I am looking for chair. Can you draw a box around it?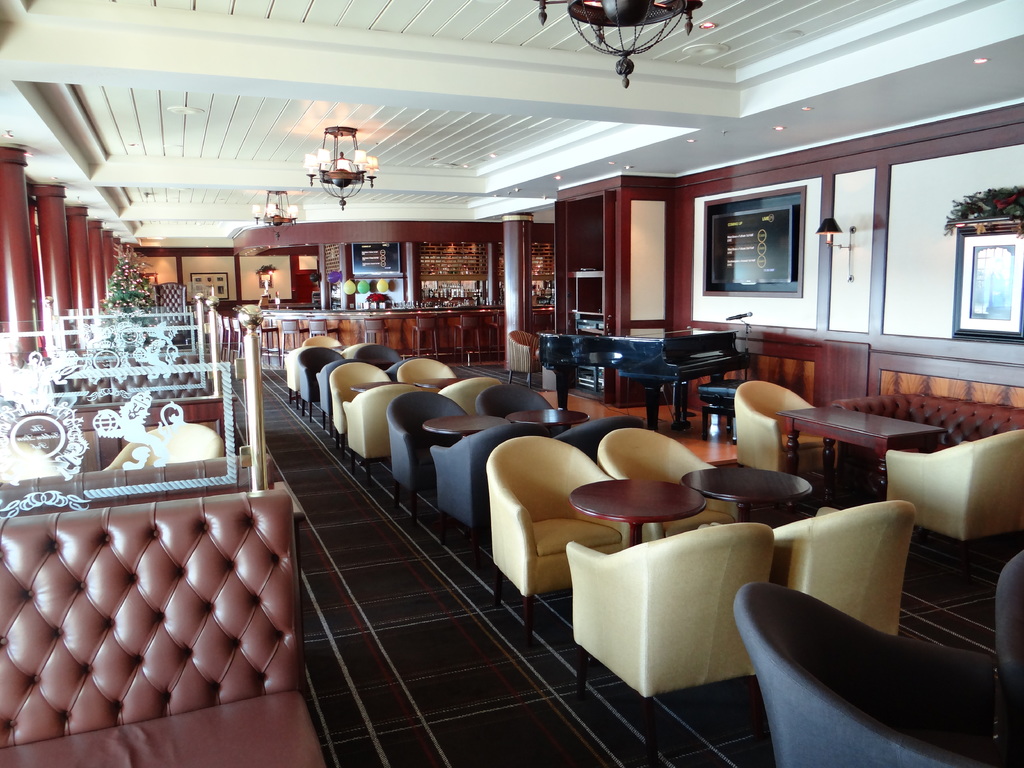
Sure, the bounding box is box=[351, 344, 399, 372].
